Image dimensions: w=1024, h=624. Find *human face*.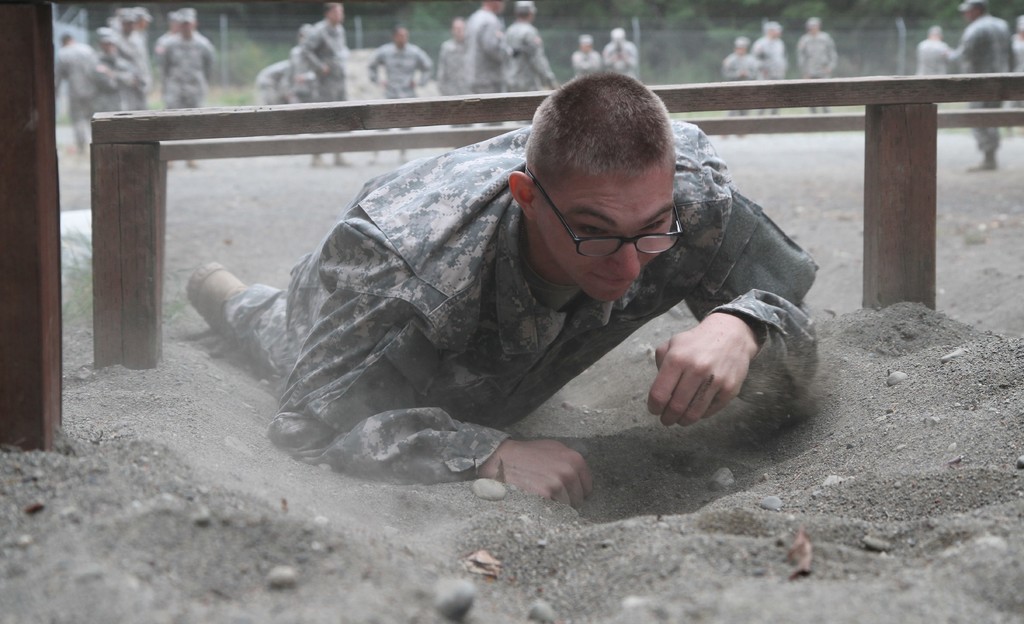
crop(535, 171, 675, 302).
